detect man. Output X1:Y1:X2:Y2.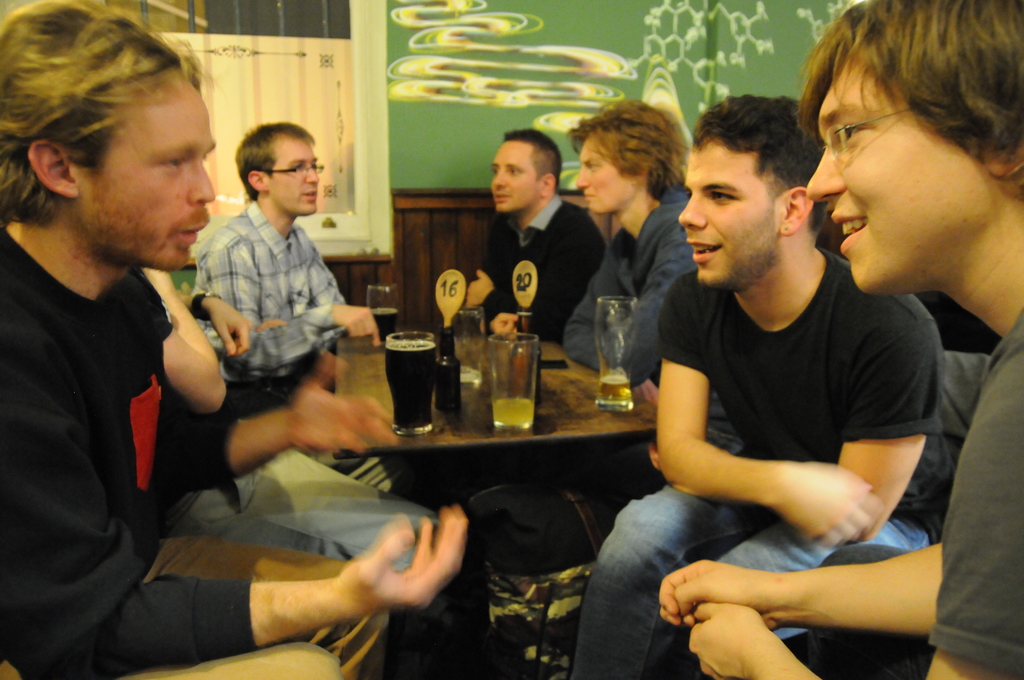
623:0:1023:679.
